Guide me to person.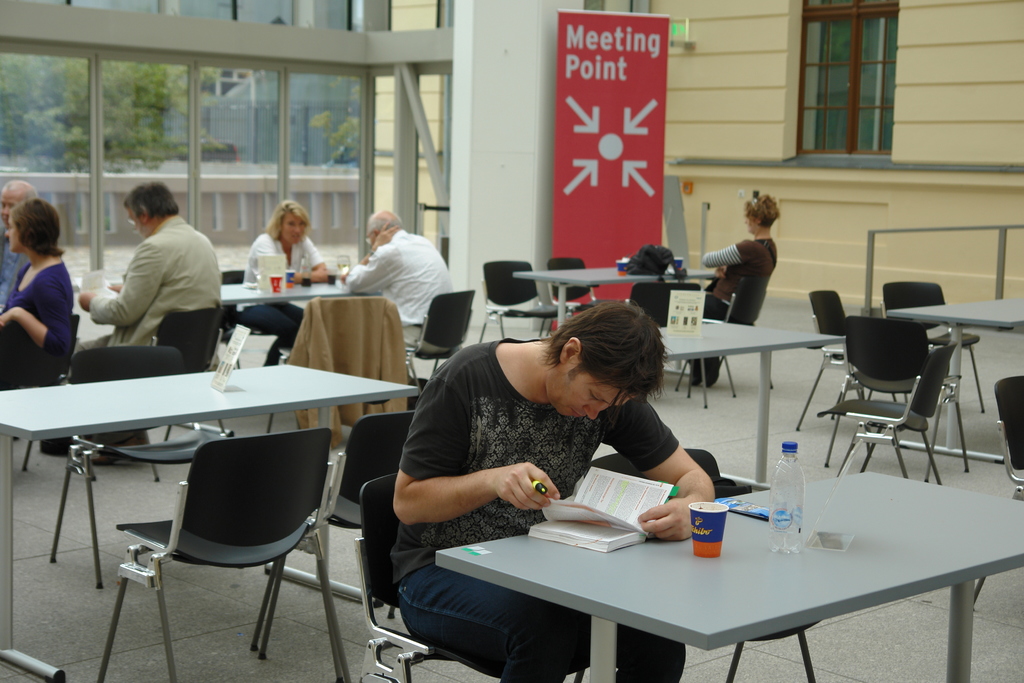
Guidance: (x1=692, y1=196, x2=790, y2=389).
